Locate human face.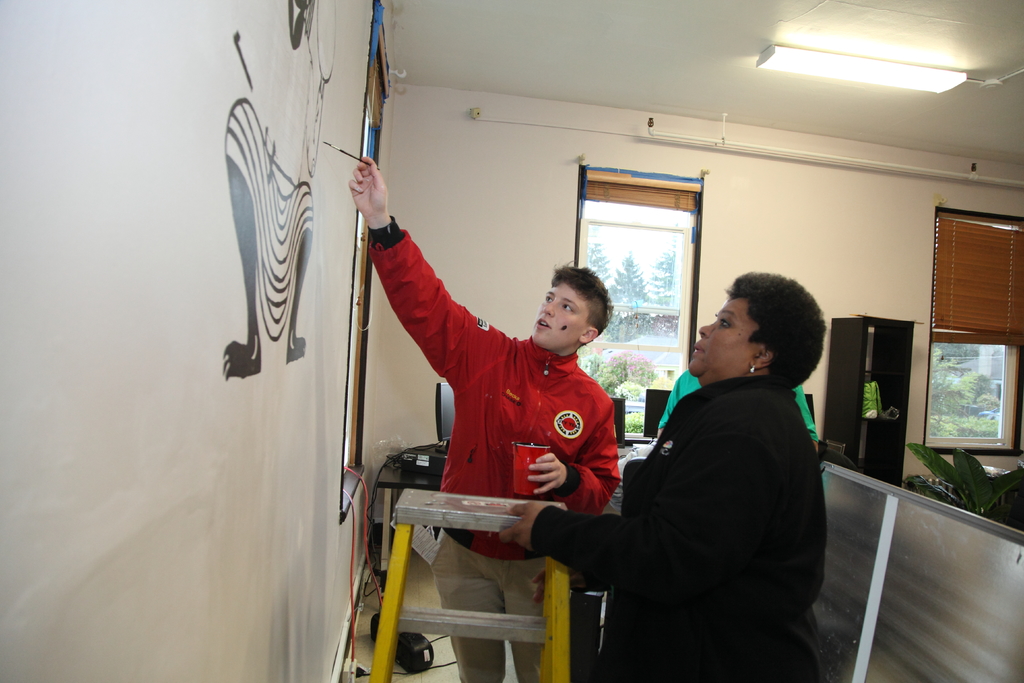
Bounding box: rect(531, 279, 586, 342).
